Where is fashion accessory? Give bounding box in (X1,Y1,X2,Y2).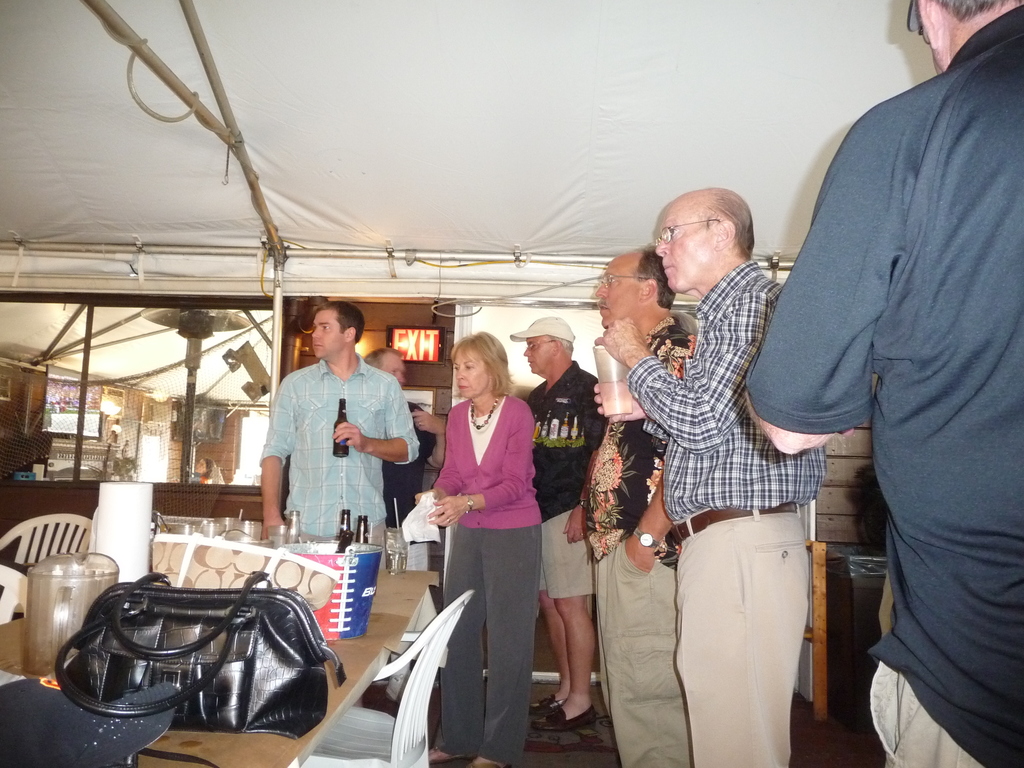
(463,490,475,514).
